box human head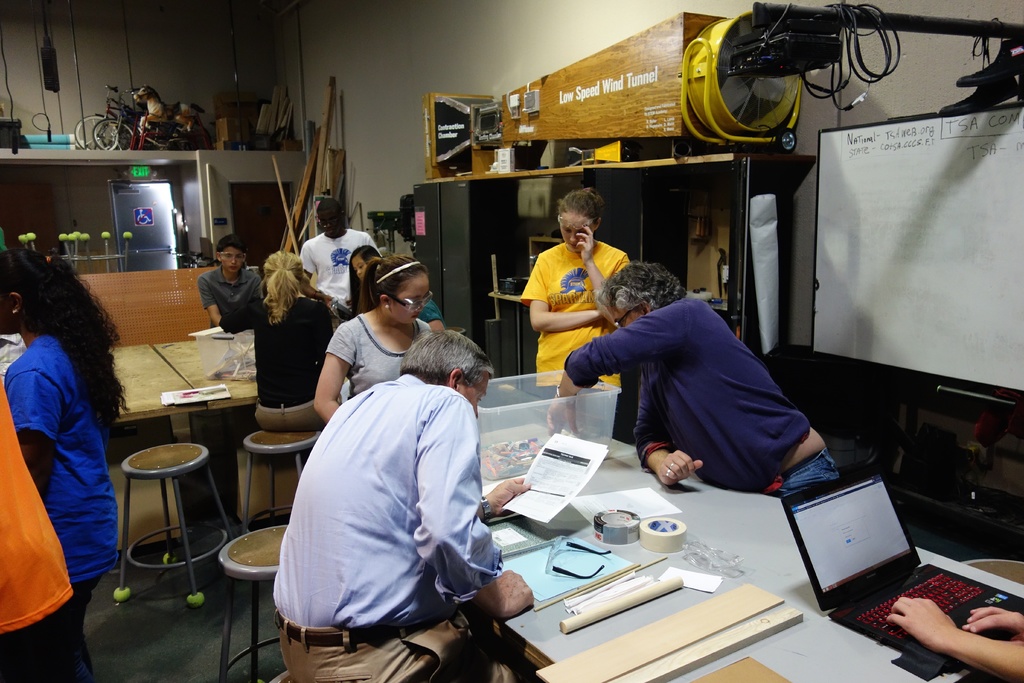
Rect(349, 244, 383, 283)
